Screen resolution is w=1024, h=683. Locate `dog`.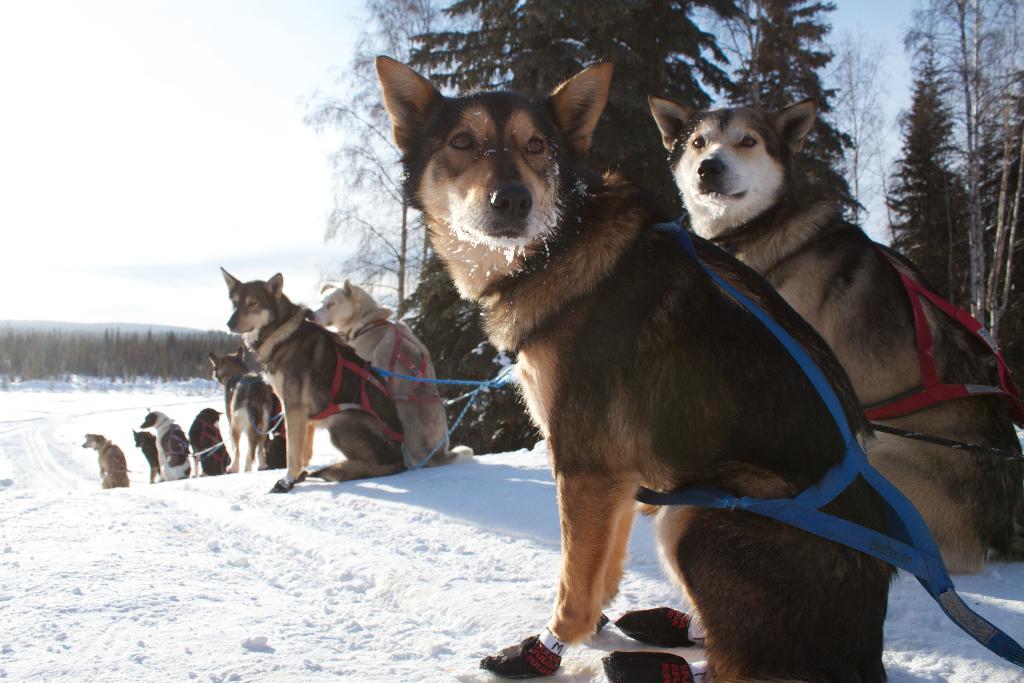
left=220, top=265, right=420, bottom=490.
